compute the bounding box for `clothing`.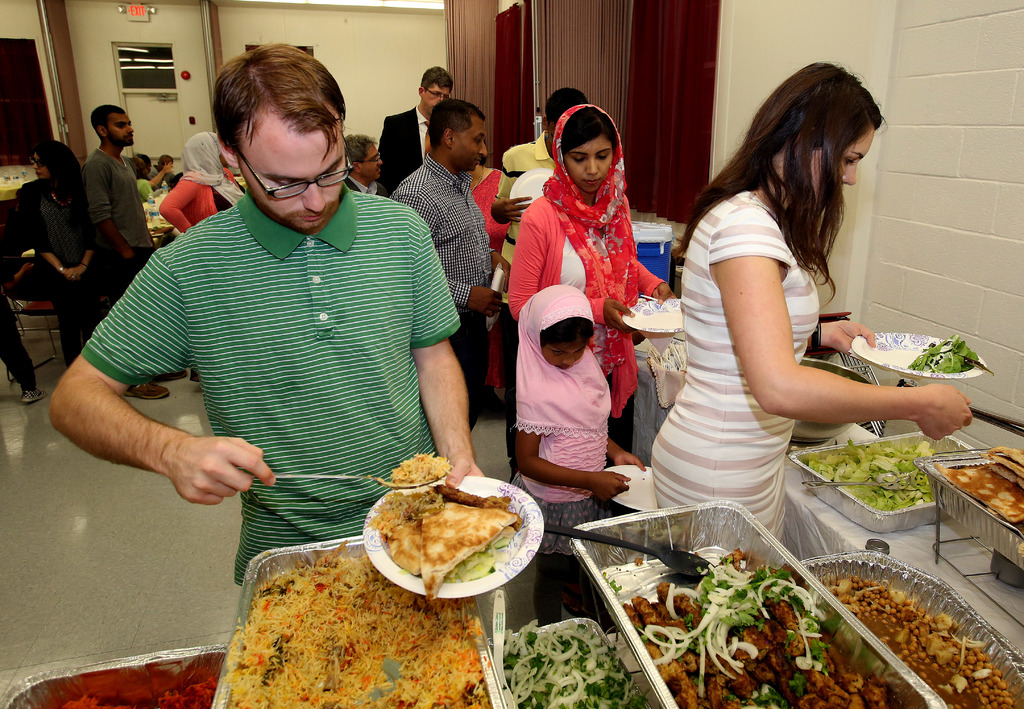
(83,139,159,386).
